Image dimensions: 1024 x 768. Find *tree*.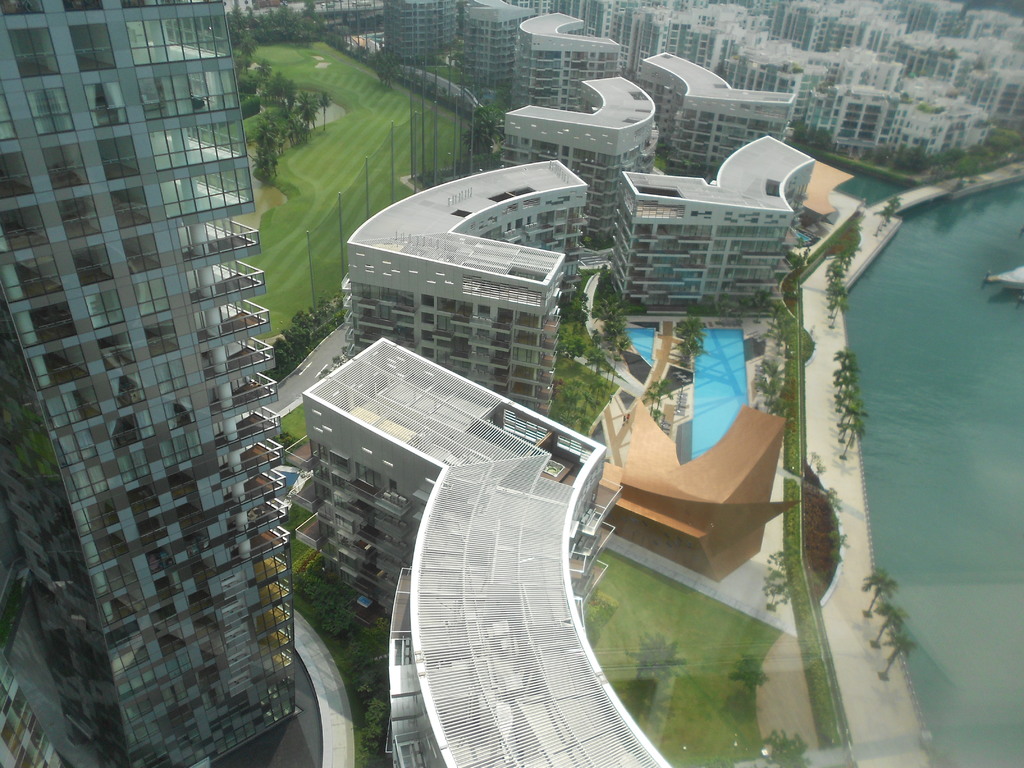
bbox=[761, 726, 812, 767].
